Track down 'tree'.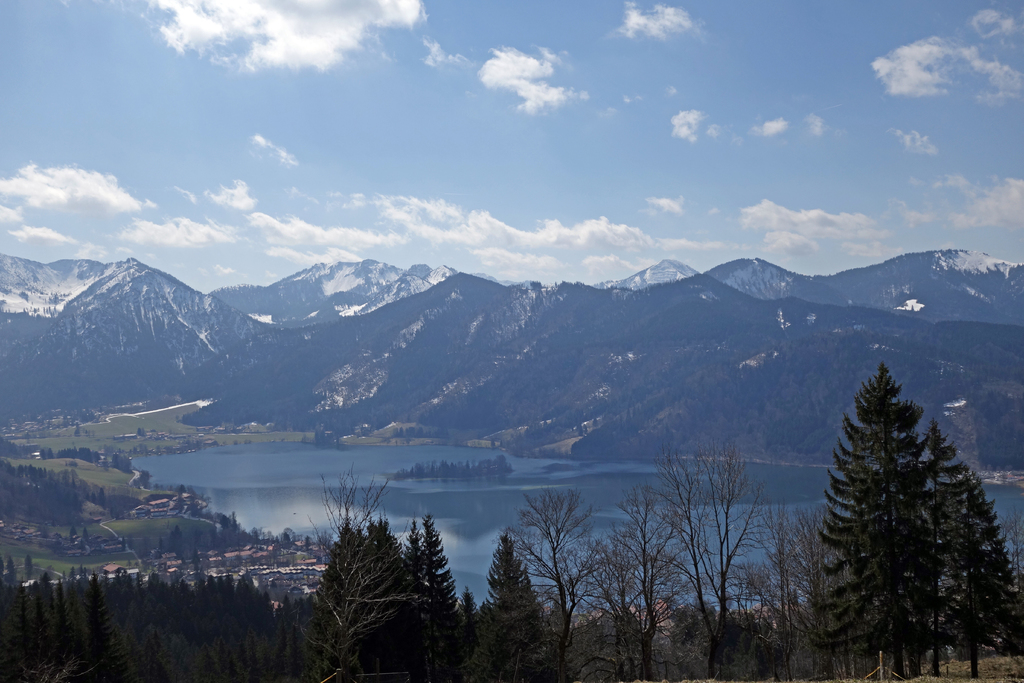
Tracked to [x1=297, y1=466, x2=420, y2=682].
